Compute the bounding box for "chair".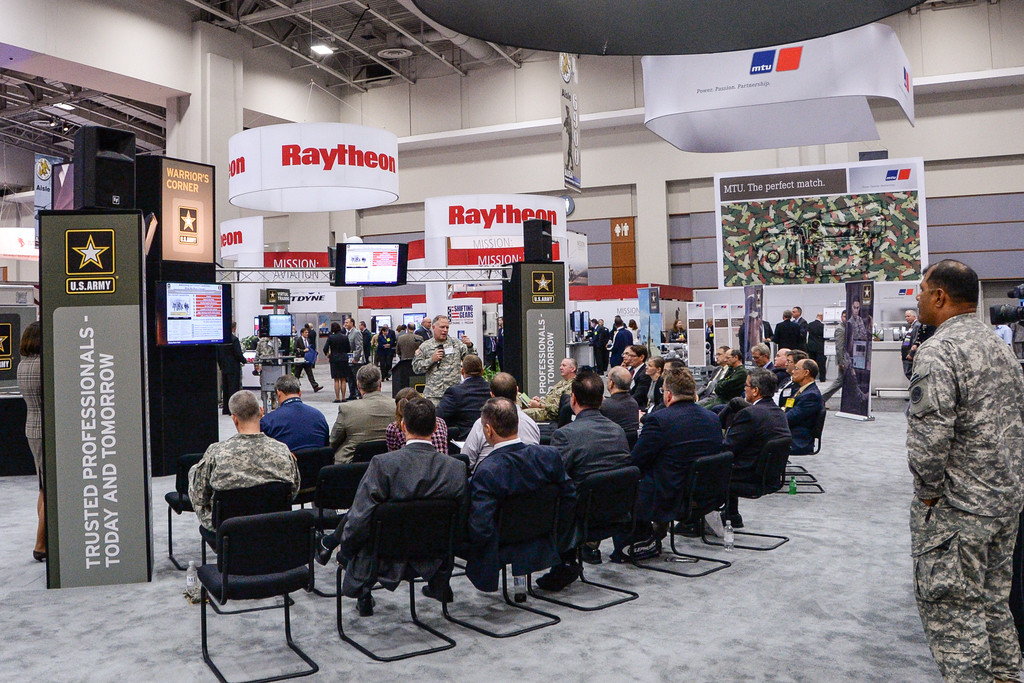
[196,480,299,614].
